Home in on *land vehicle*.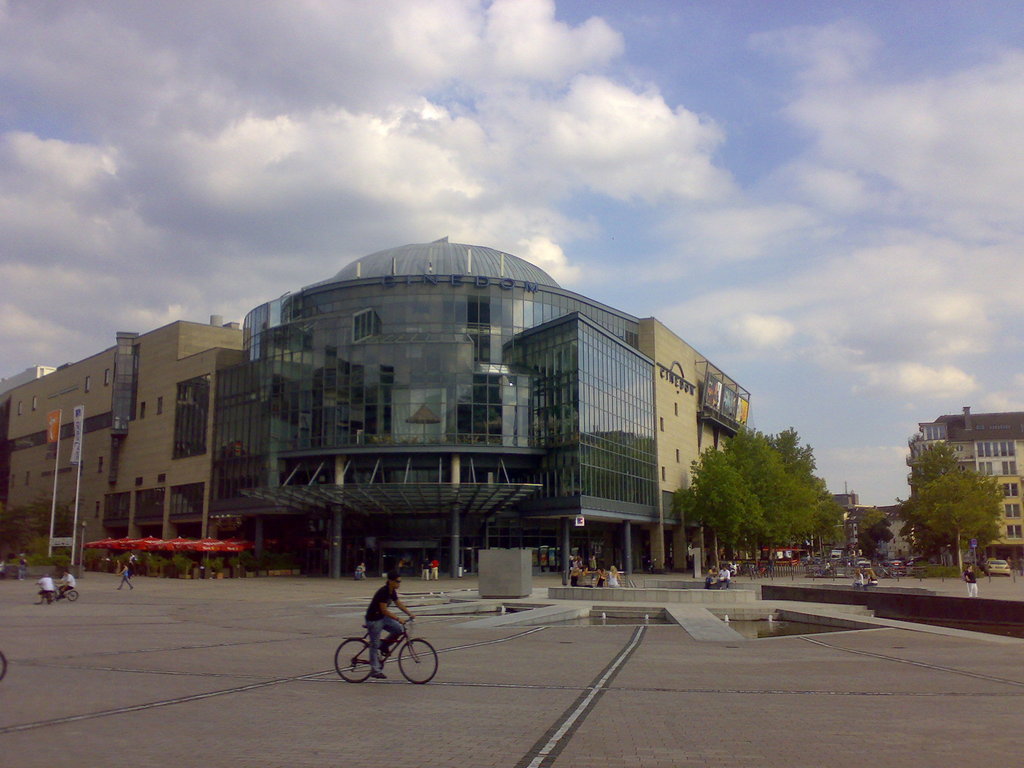
Homed in at crop(892, 564, 906, 576).
